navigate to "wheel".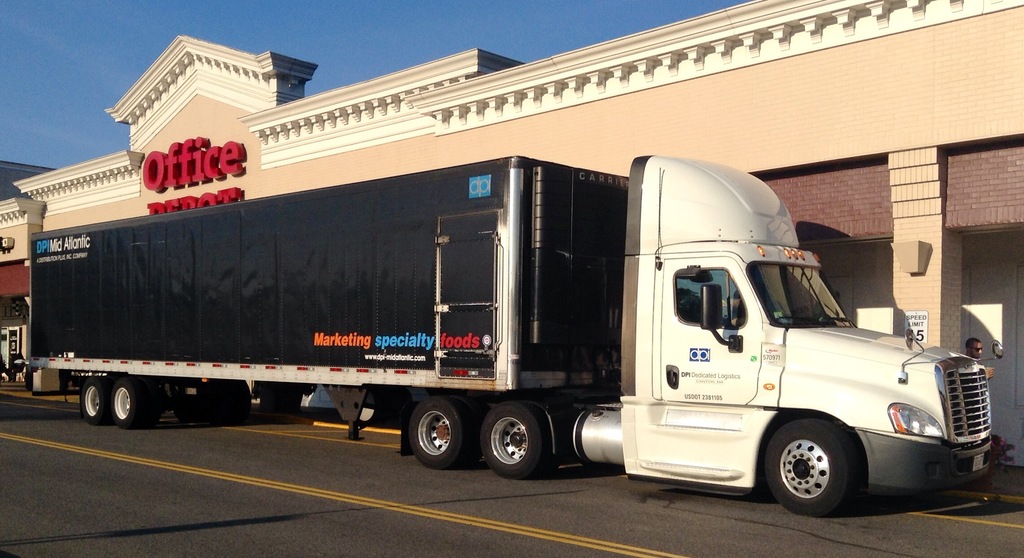
Navigation target: pyautogui.locateOnScreen(449, 395, 481, 466).
